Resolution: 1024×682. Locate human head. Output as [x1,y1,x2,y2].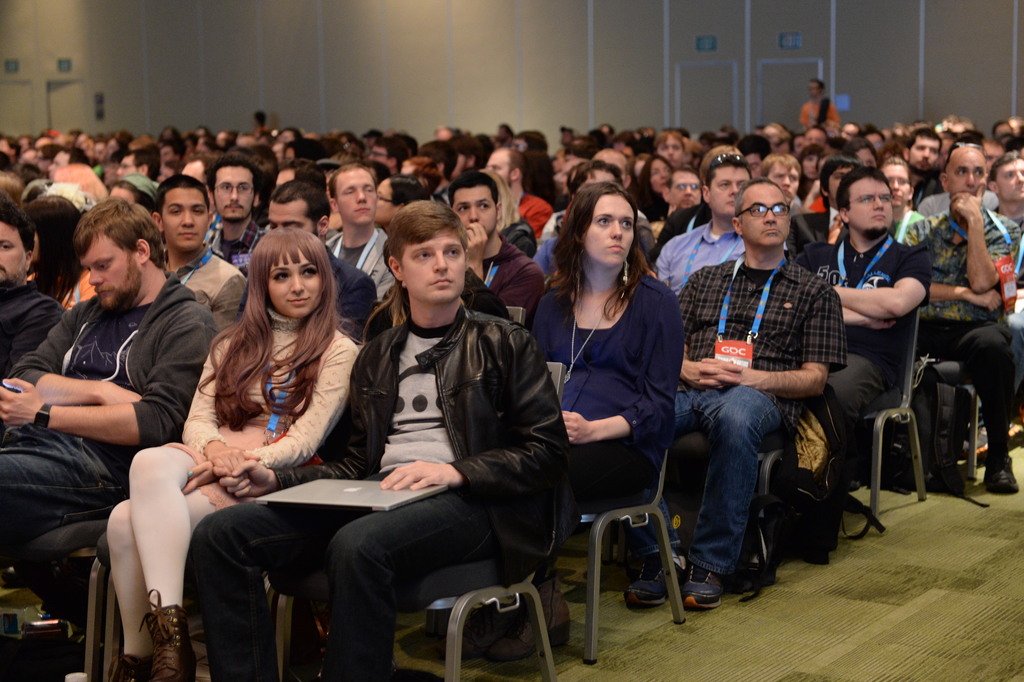
[269,182,333,238].
